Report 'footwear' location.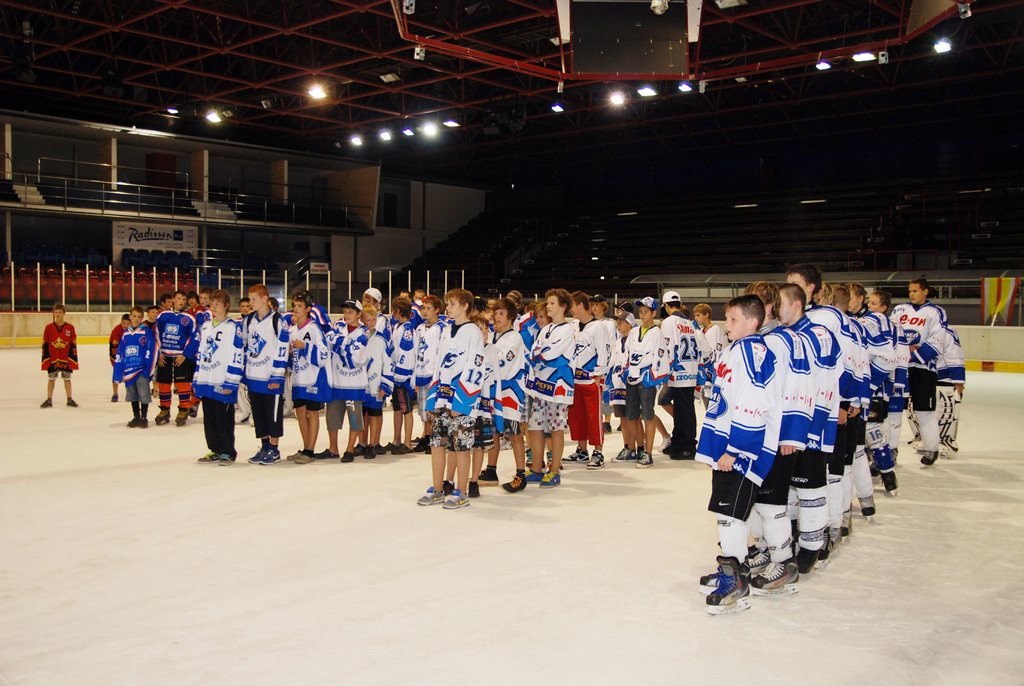
Report: l=656, t=437, r=671, b=453.
